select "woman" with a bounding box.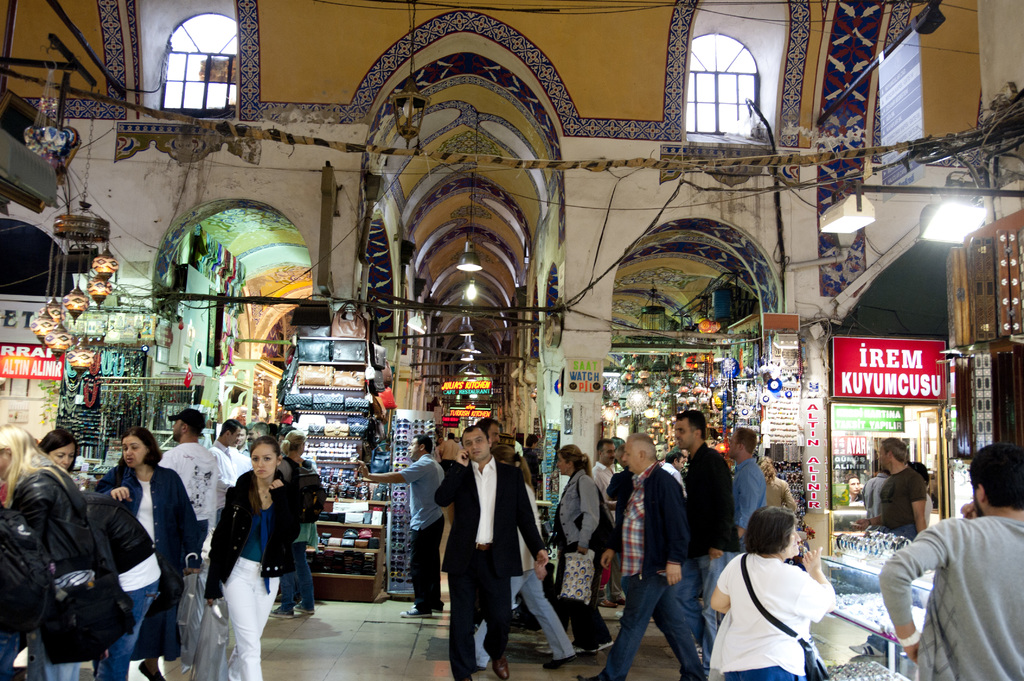
[left=0, top=423, right=116, bottom=680].
